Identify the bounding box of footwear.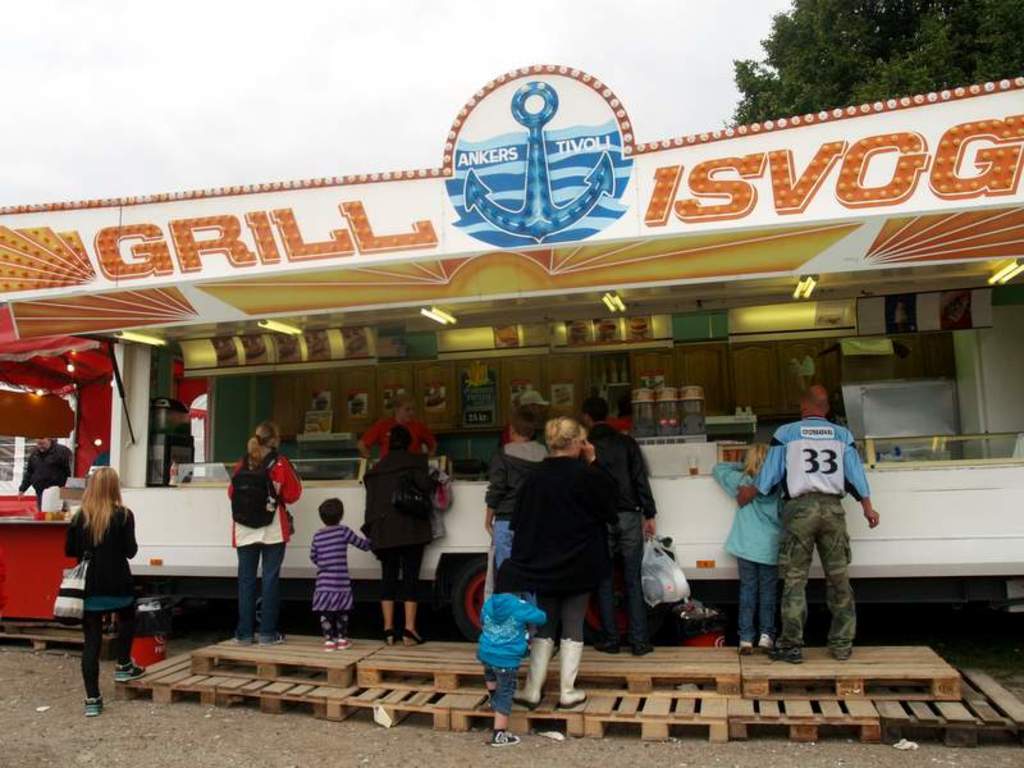
x1=264, y1=627, x2=287, y2=644.
